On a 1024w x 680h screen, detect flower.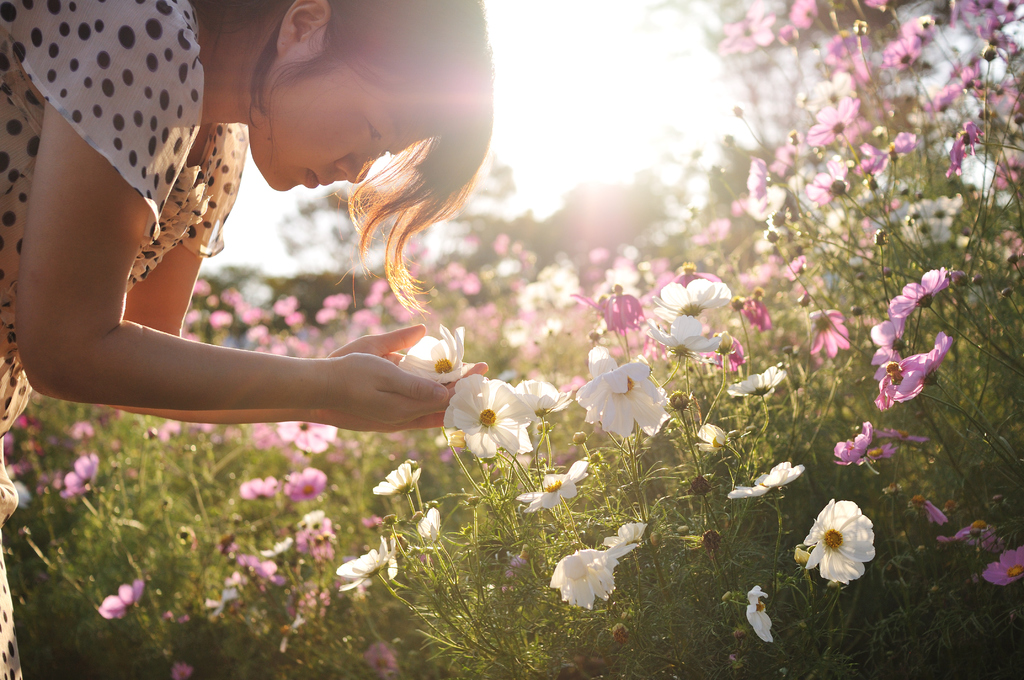
l=735, t=455, r=803, b=502.
